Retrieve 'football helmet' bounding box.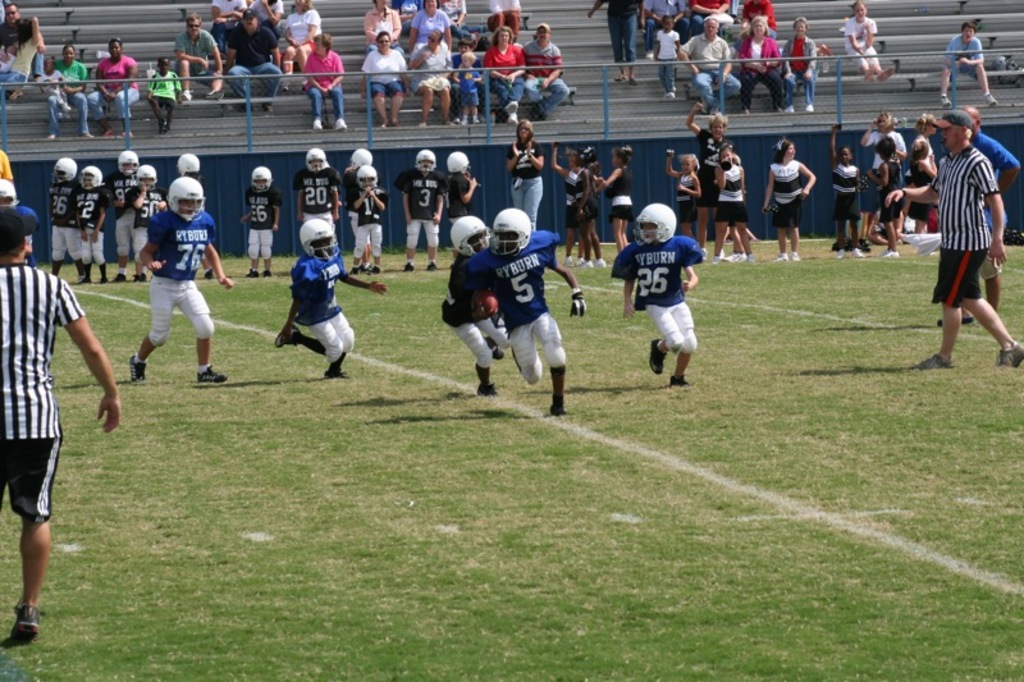
Bounding box: <box>445,151,476,171</box>.
